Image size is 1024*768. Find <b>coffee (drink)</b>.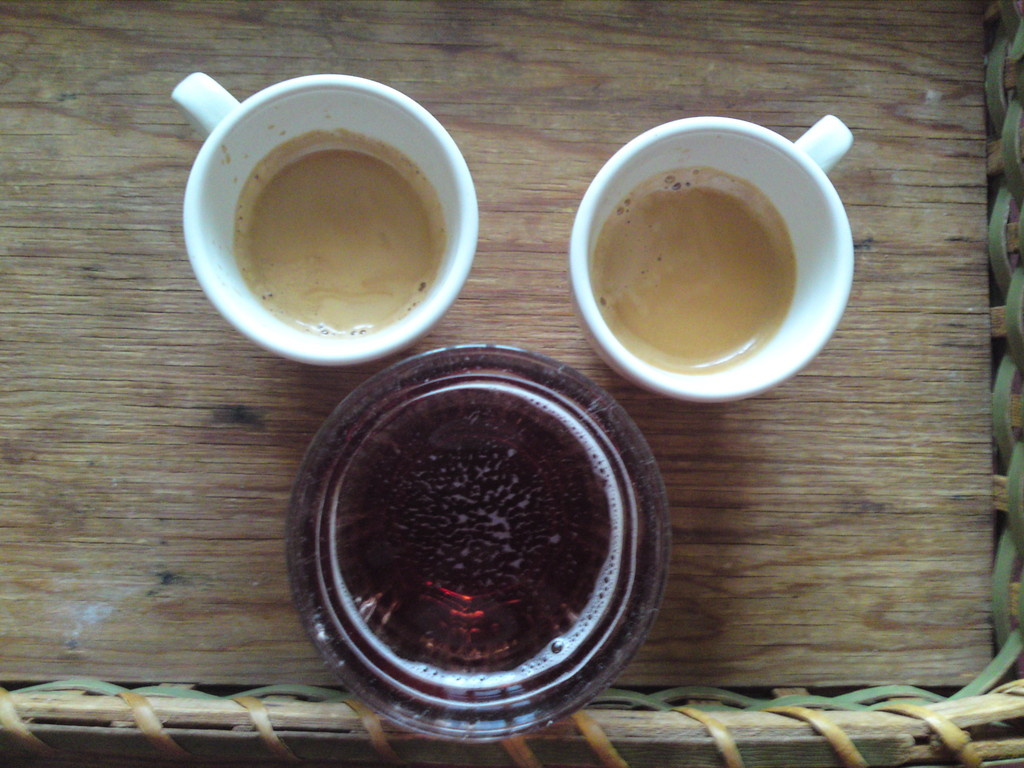
l=239, t=147, r=449, b=334.
